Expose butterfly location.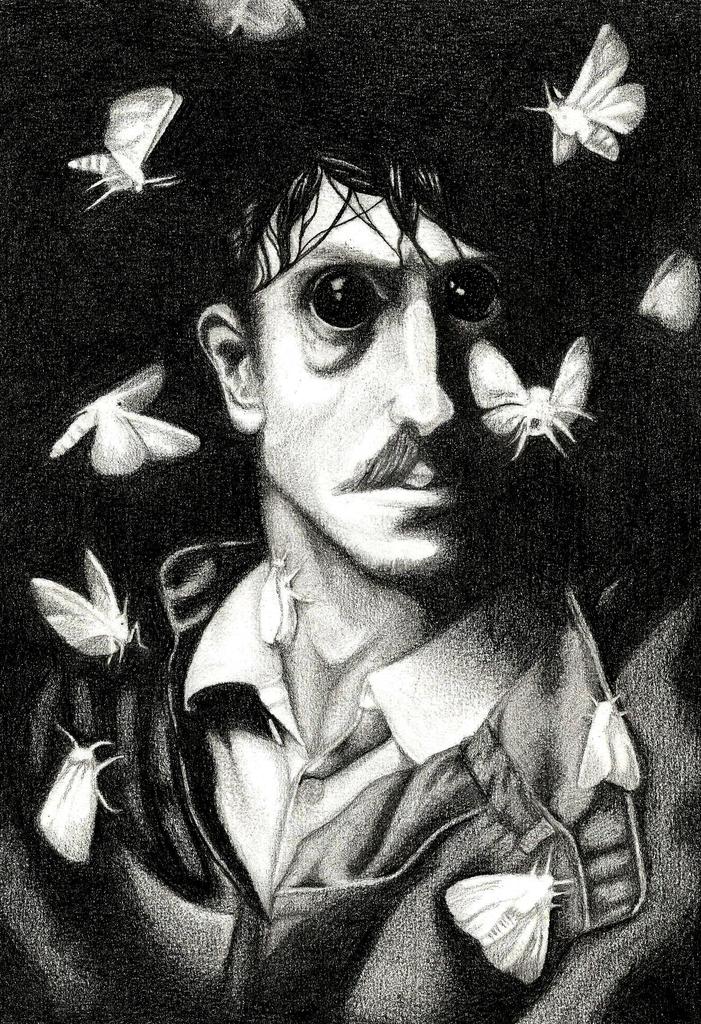
Exposed at crop(201, 0, 302, 45).
